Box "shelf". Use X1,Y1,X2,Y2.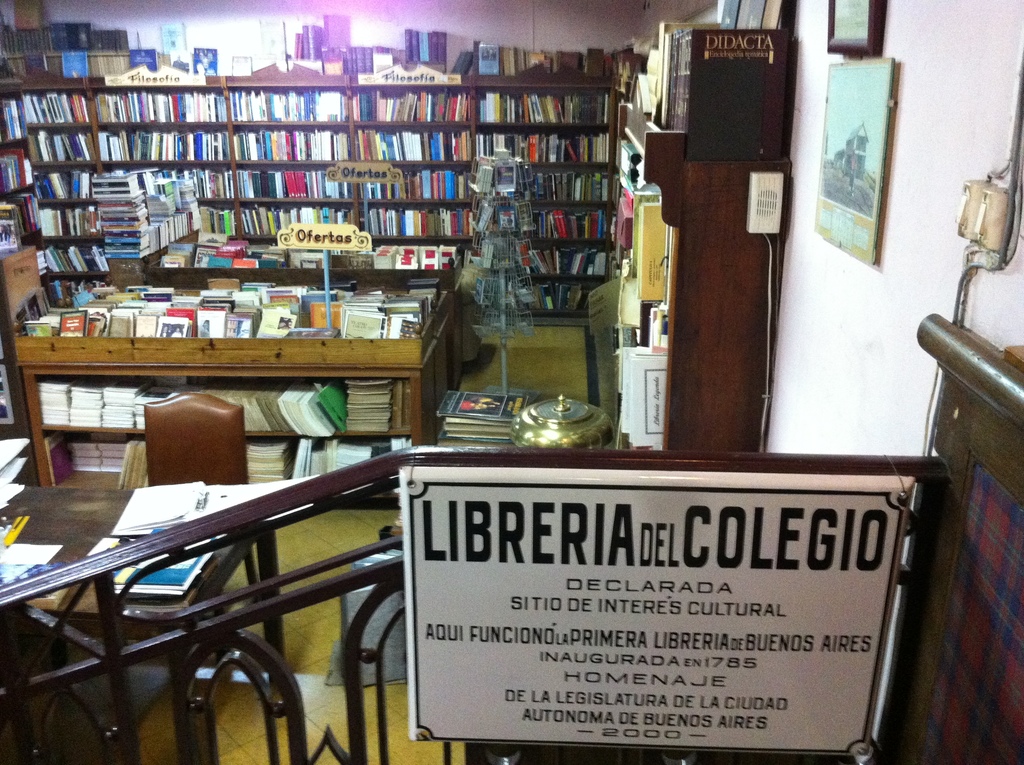
93,164,233,202.
